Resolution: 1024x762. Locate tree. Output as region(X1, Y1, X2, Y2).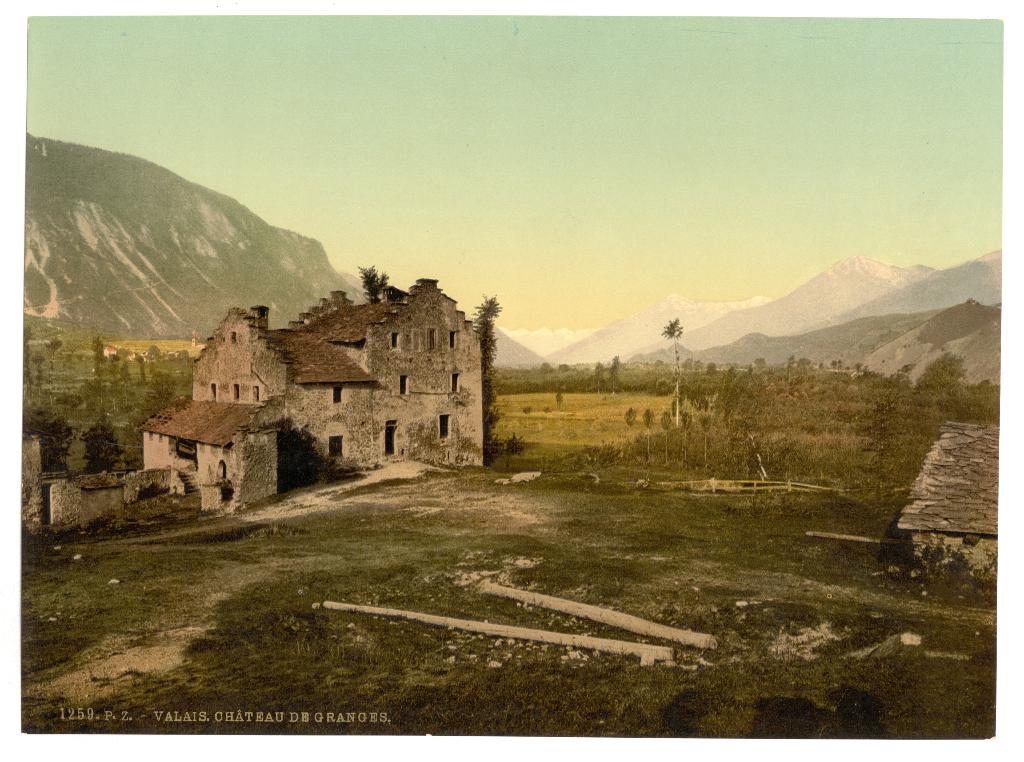
region(146, 345, 161, 359).
